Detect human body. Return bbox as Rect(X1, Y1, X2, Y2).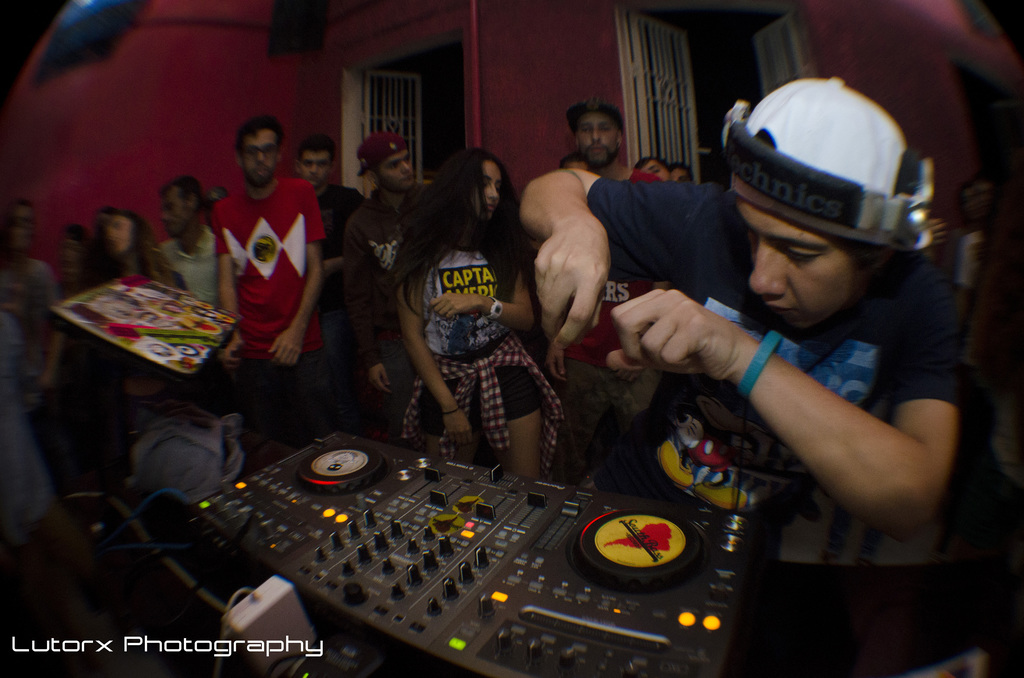
Rect(346, 192, 430, 412).
